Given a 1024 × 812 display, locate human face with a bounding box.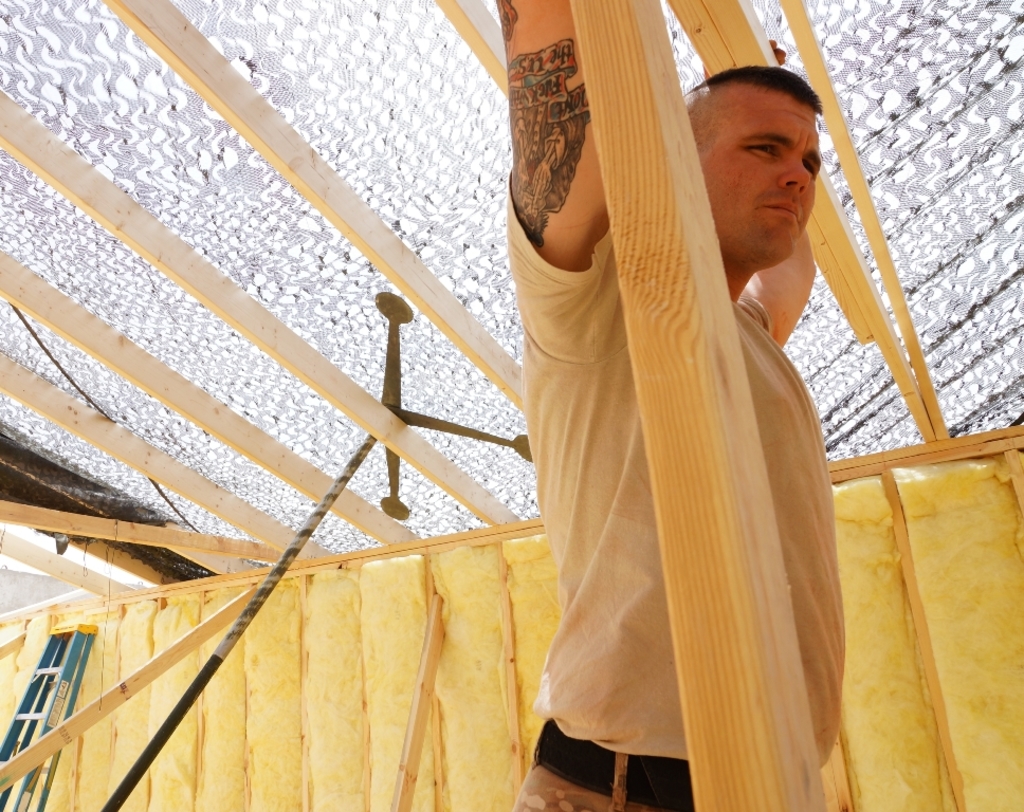
Located: region(699, 78, 820, 258).
